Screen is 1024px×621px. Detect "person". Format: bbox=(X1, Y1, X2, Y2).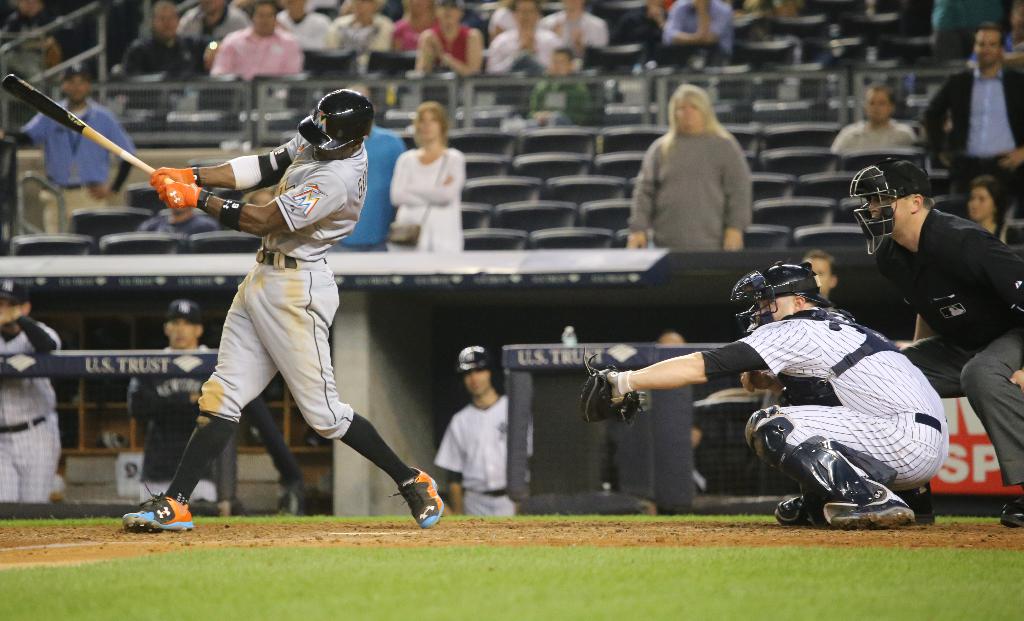
bbox=(118, 300, 305, 517).
